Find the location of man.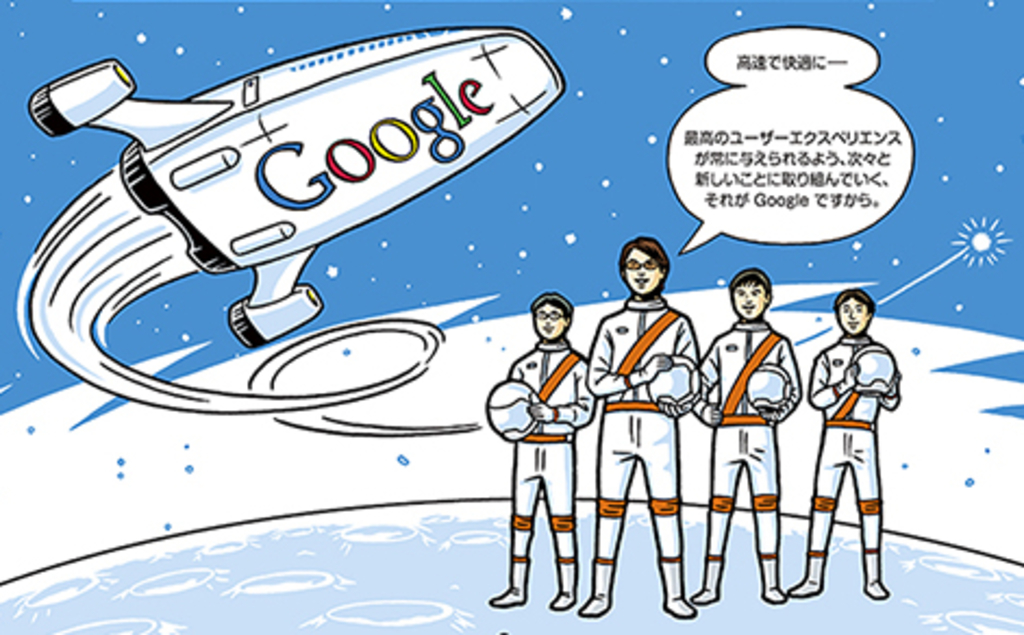
Location: bbox=(687, 272, 798, 607).
